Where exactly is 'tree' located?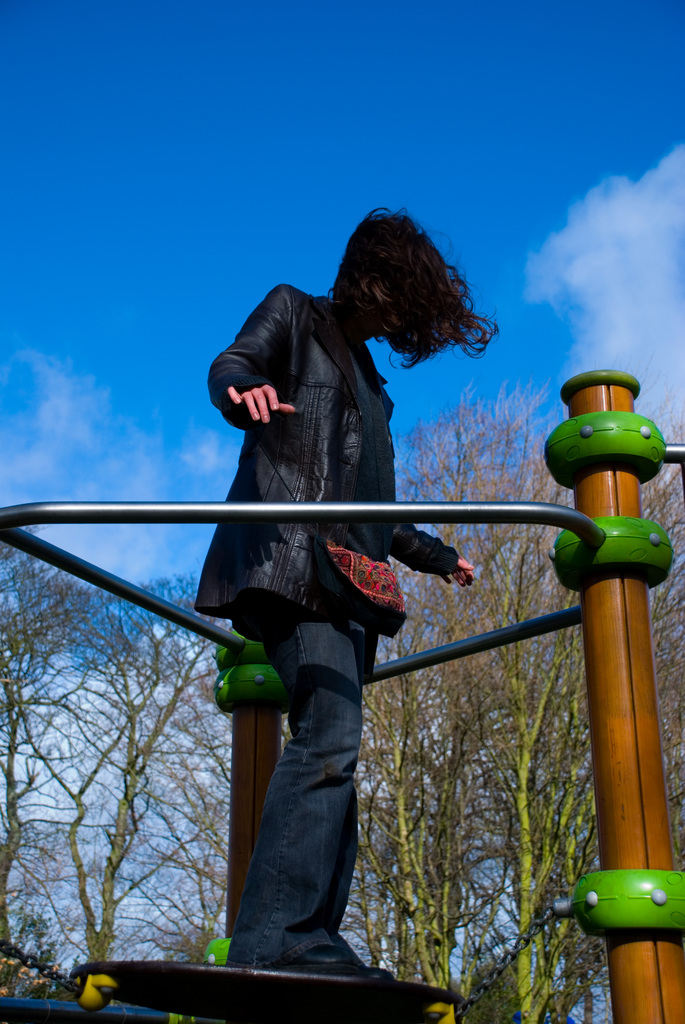
Its bounding box is 343 379 684 1023.
